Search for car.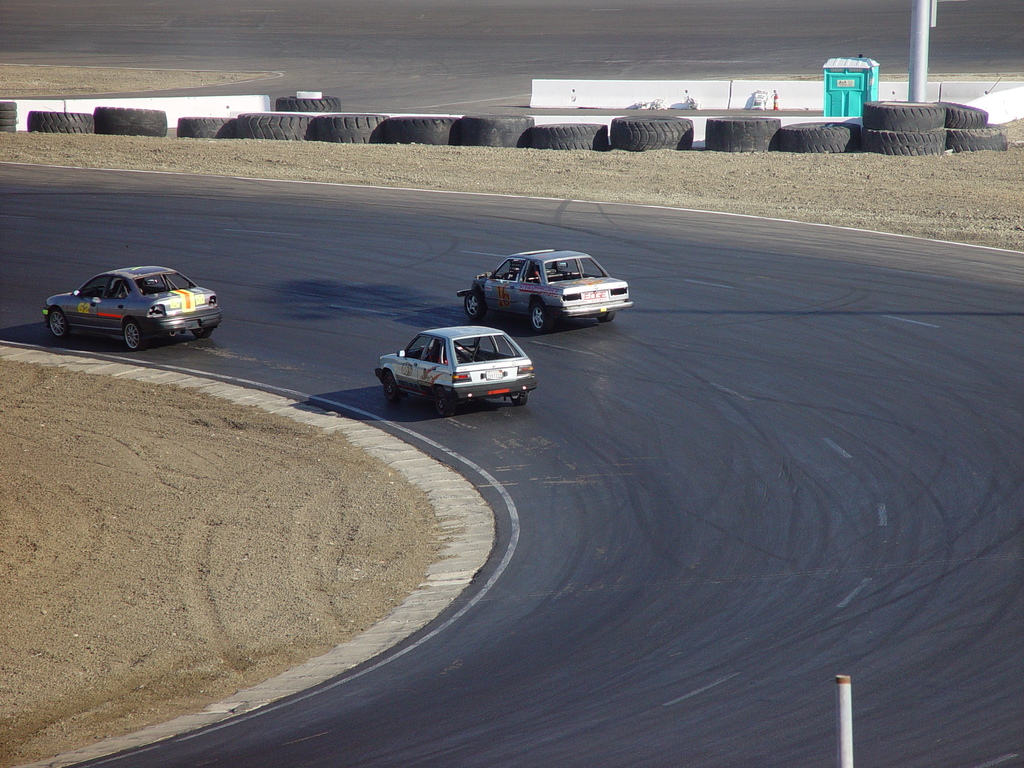
Found at (453,248,632,336).
